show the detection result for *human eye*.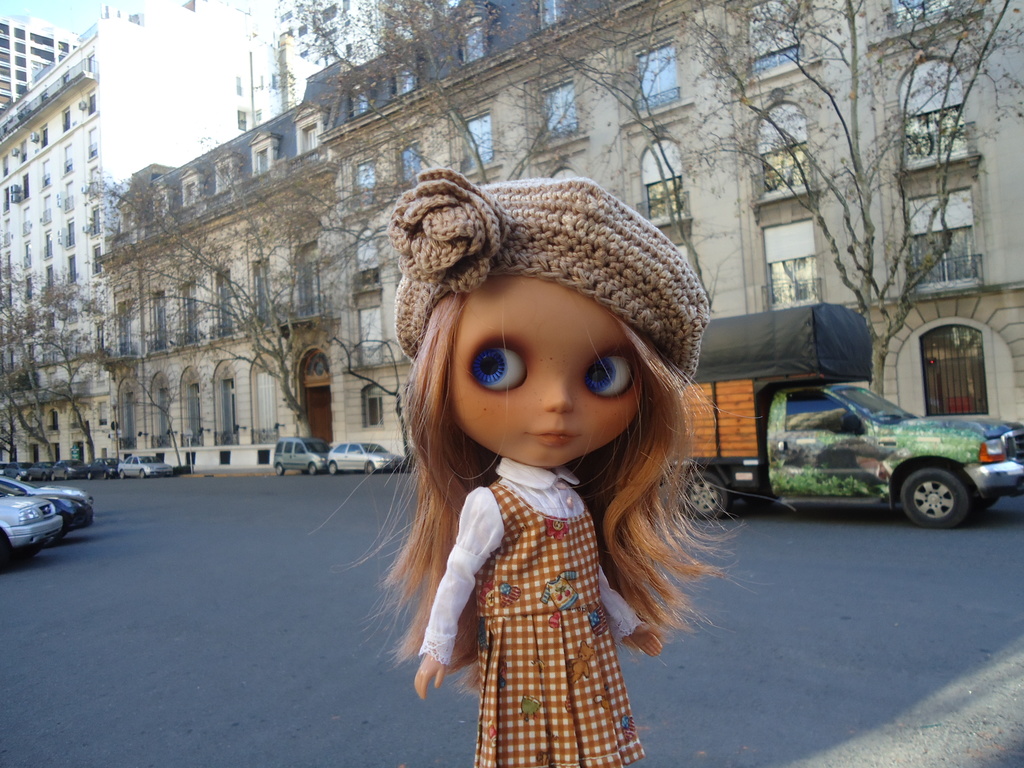
(572, 339, 650, 401).
